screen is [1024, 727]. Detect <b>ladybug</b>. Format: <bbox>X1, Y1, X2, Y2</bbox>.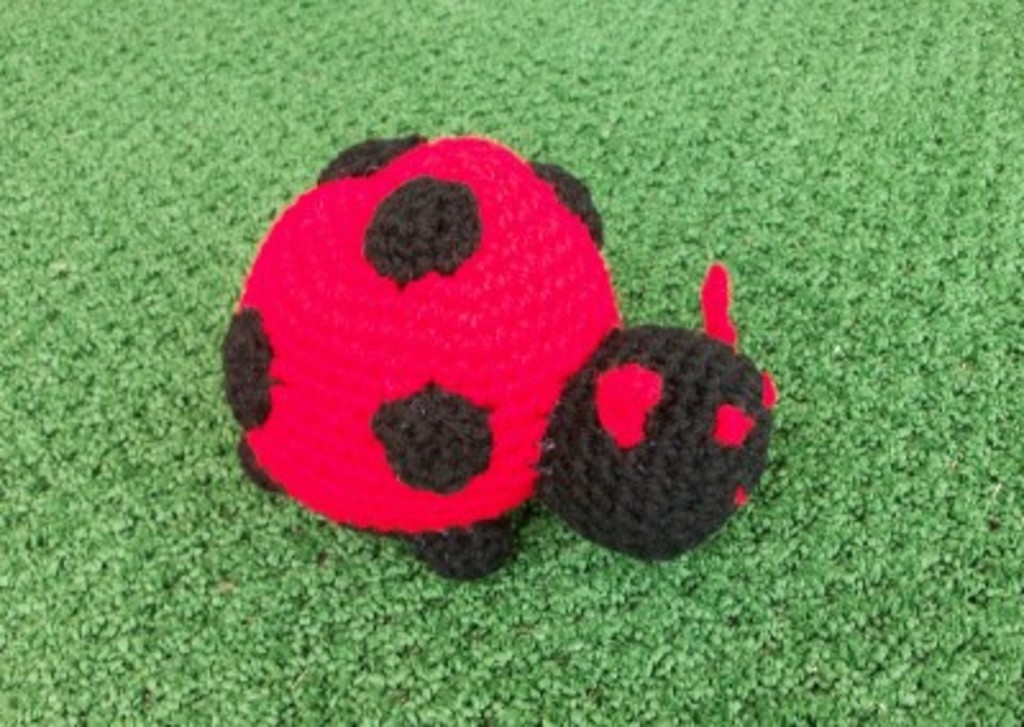
<bbox>218, 138, 783, 579</bbox>.
